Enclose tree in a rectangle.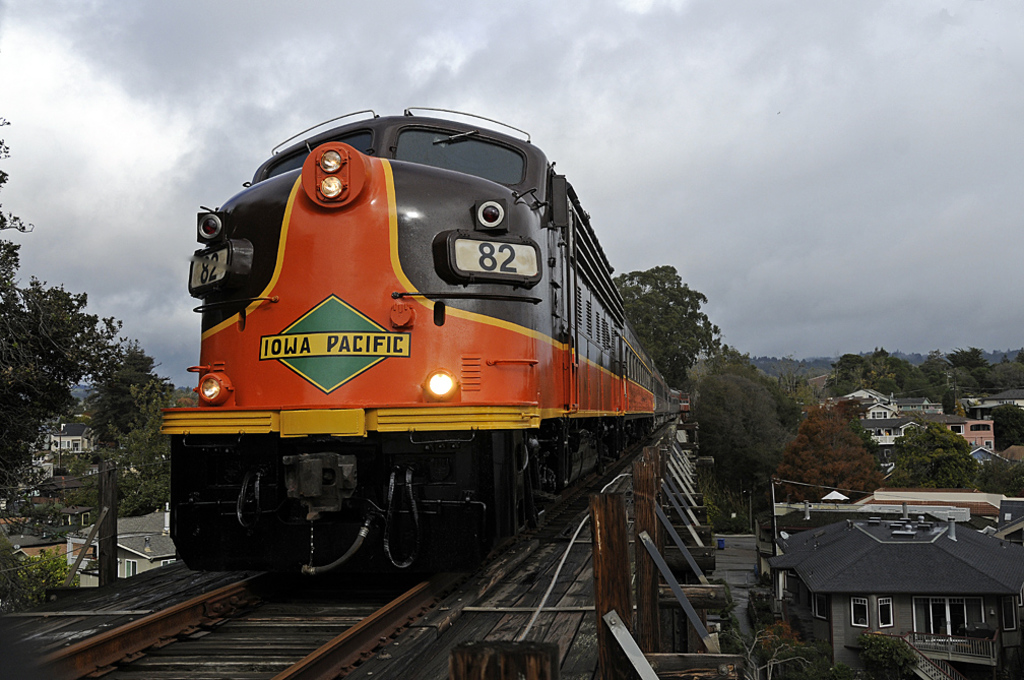
box(610, 266, 725, 392).
